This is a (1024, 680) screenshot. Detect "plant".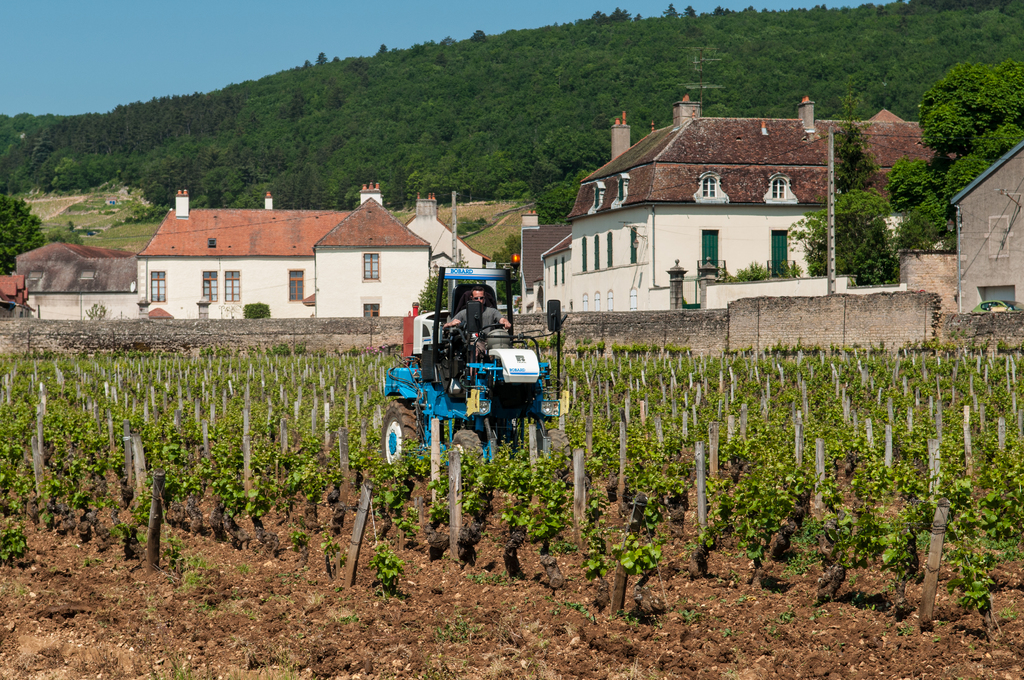
region(729, 265, 765, 282).
